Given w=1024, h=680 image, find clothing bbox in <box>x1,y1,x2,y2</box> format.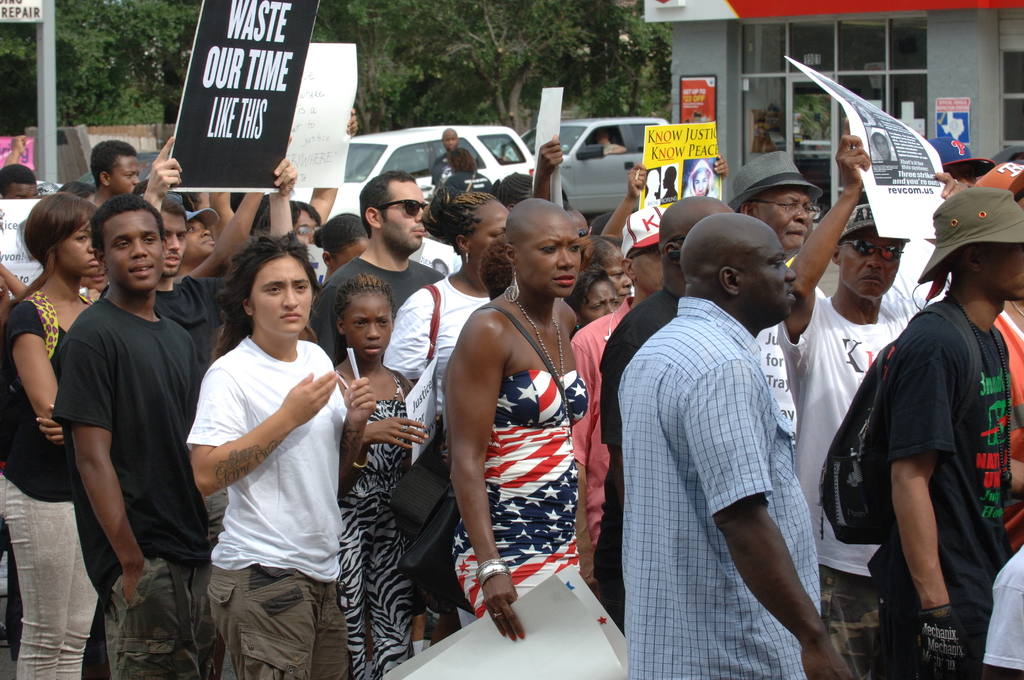
<box>346,374,417,656</box>.
